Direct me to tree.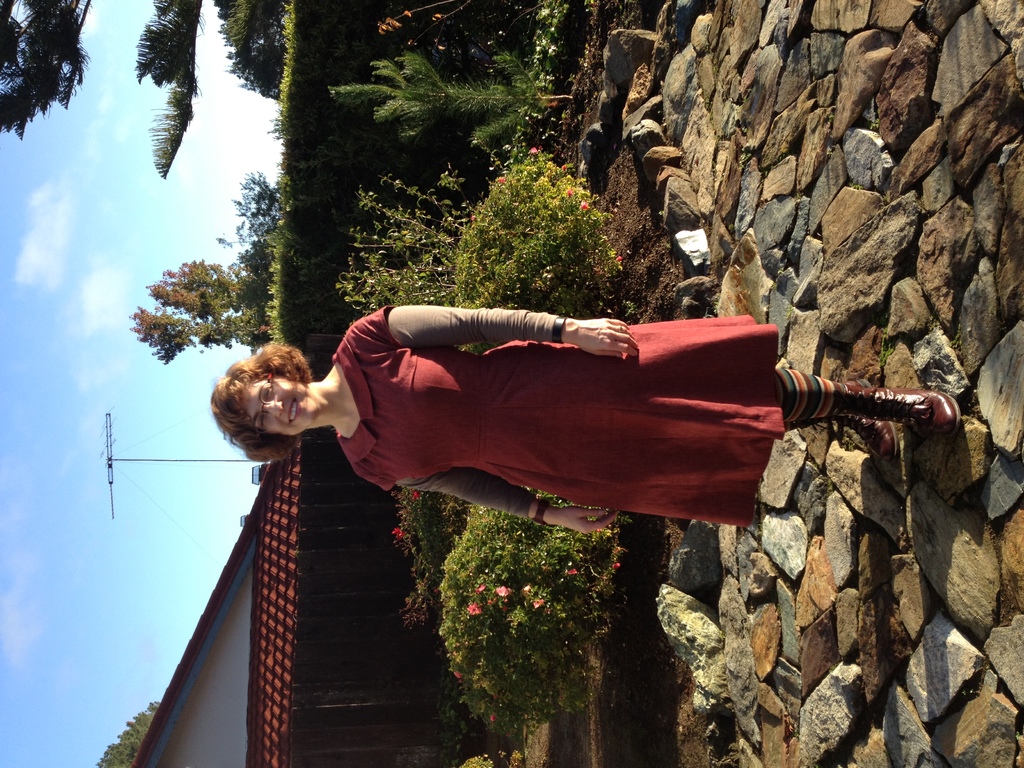
Direction: 0:0:290:180.
